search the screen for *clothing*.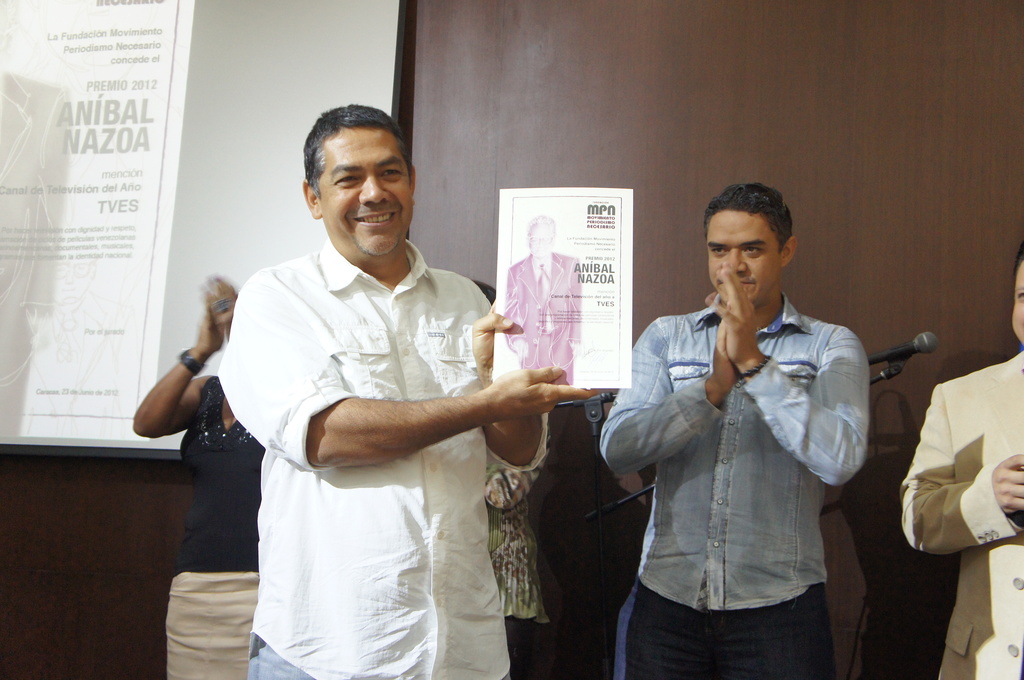
Found at [219, 239, 547, 679].
